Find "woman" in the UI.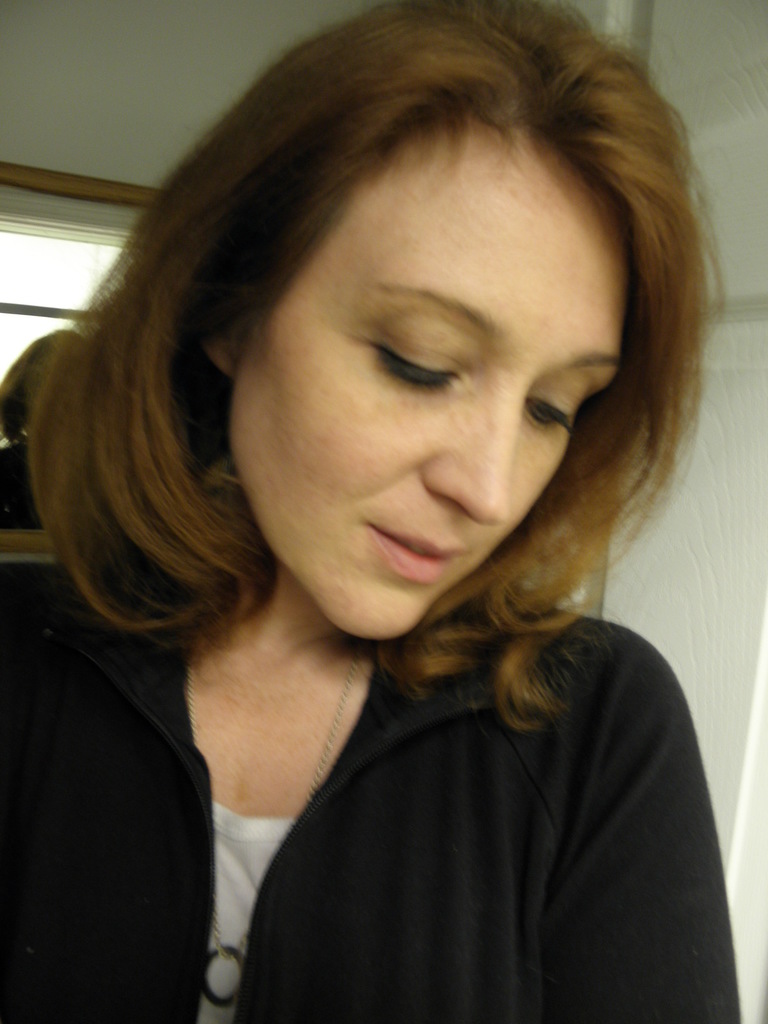
UI element at 0/0/746/1023.
